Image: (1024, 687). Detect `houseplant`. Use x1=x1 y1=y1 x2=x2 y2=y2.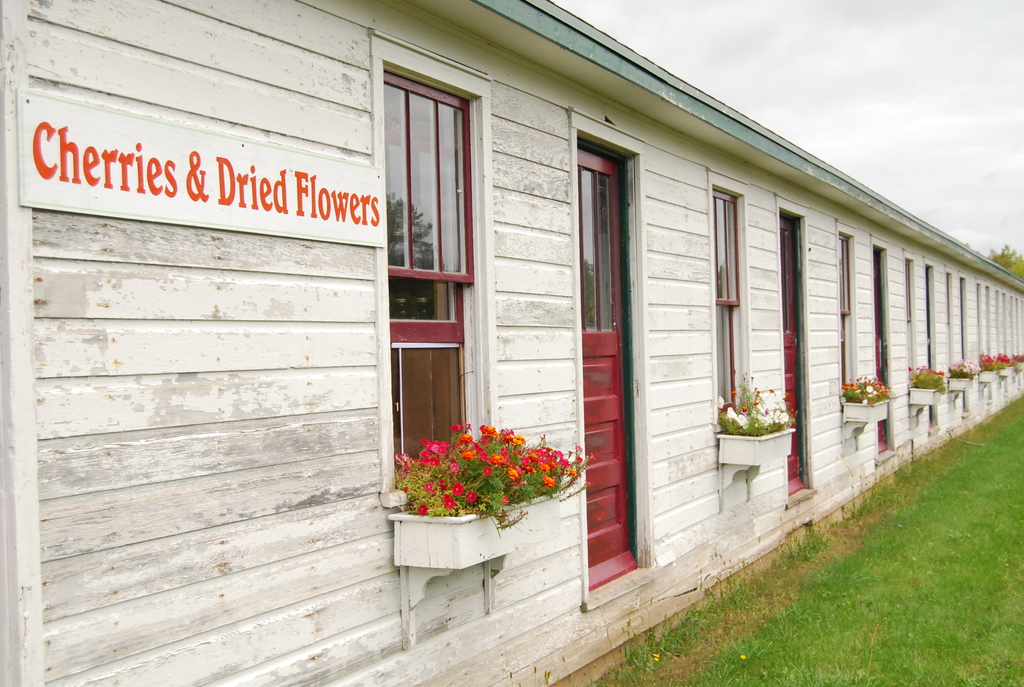
x1=385 y1=402 x2=565 y2=576.
